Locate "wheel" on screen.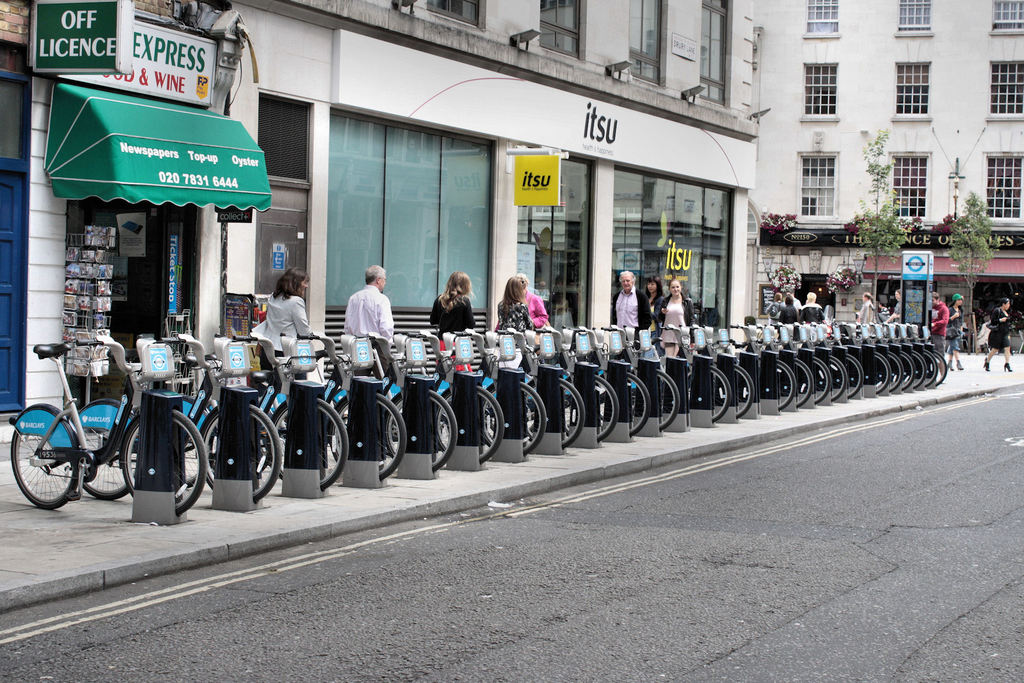
On screen at crop(118, 412, 210, 514).
